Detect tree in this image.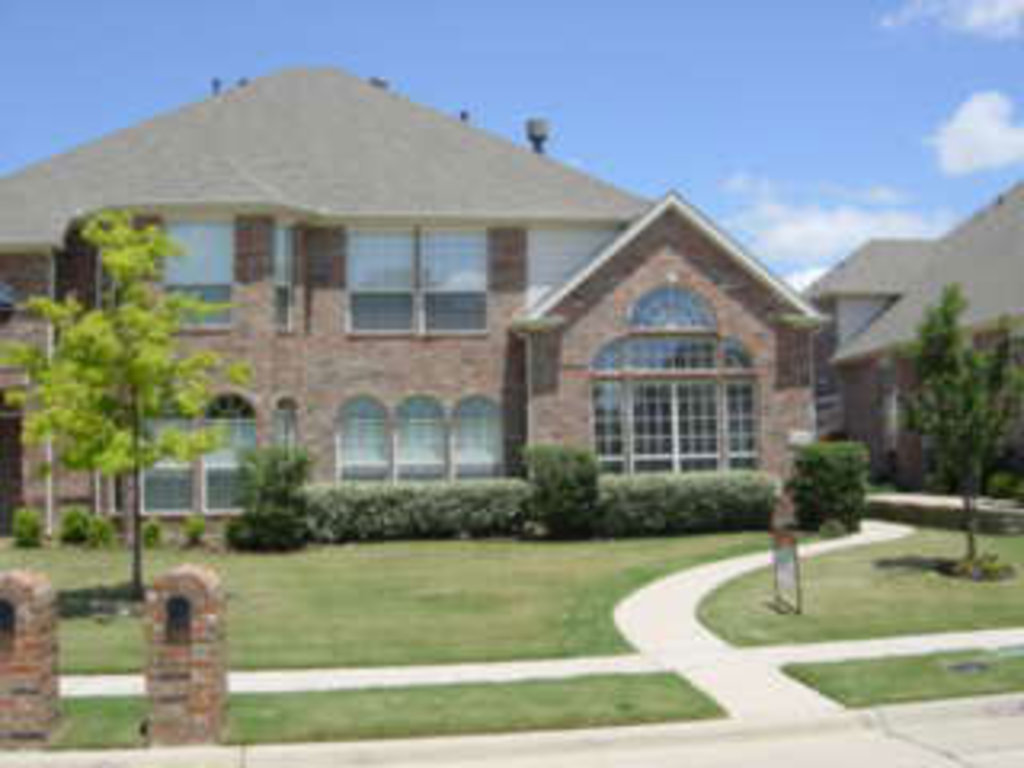
Detection: left=902, top=285, right=1021, bottom=570.
